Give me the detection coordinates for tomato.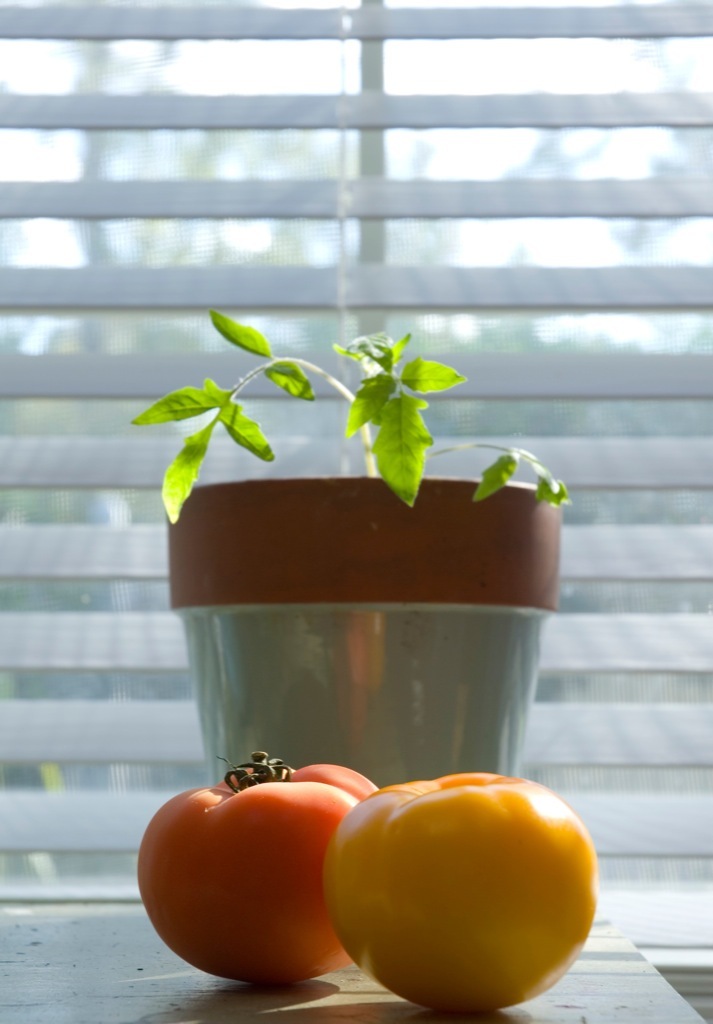
(left=129, top=765, right=379, bottom=983).
